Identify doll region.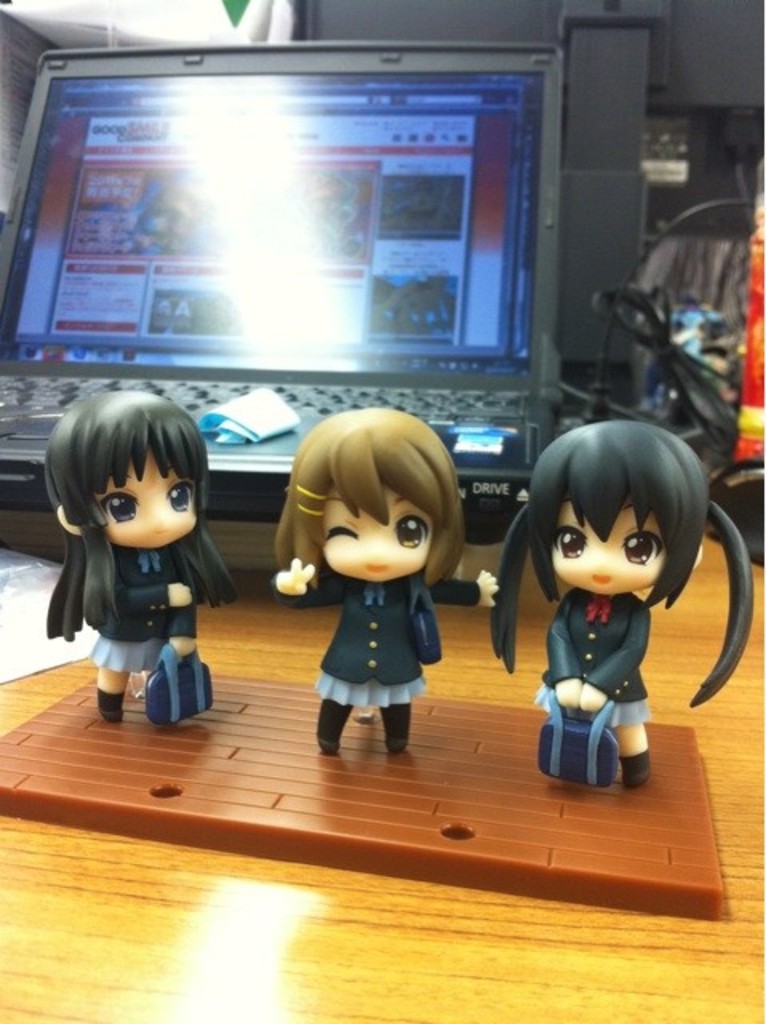
Region: locate(59, 378, 240, 730).
